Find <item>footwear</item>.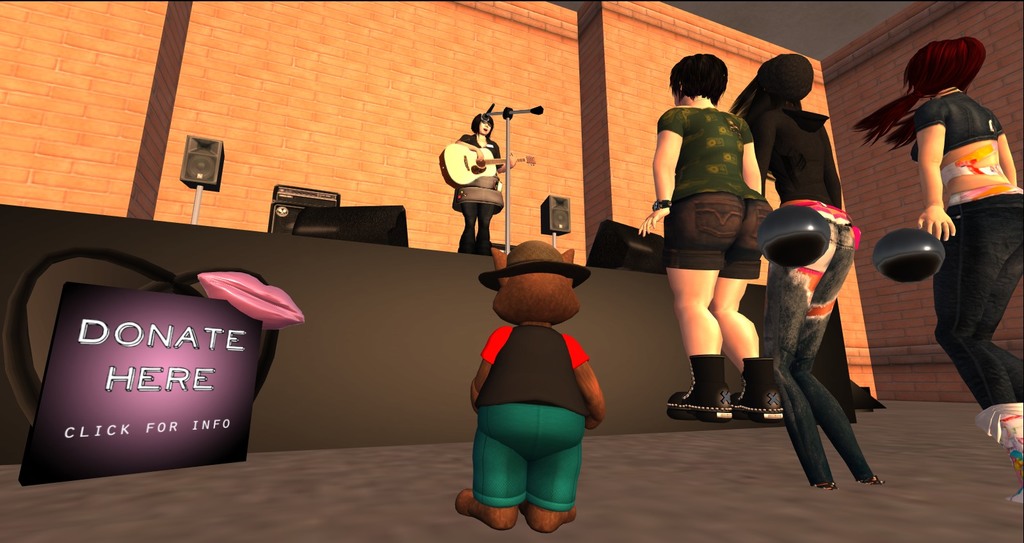
[974, 401, 1023, 507].
